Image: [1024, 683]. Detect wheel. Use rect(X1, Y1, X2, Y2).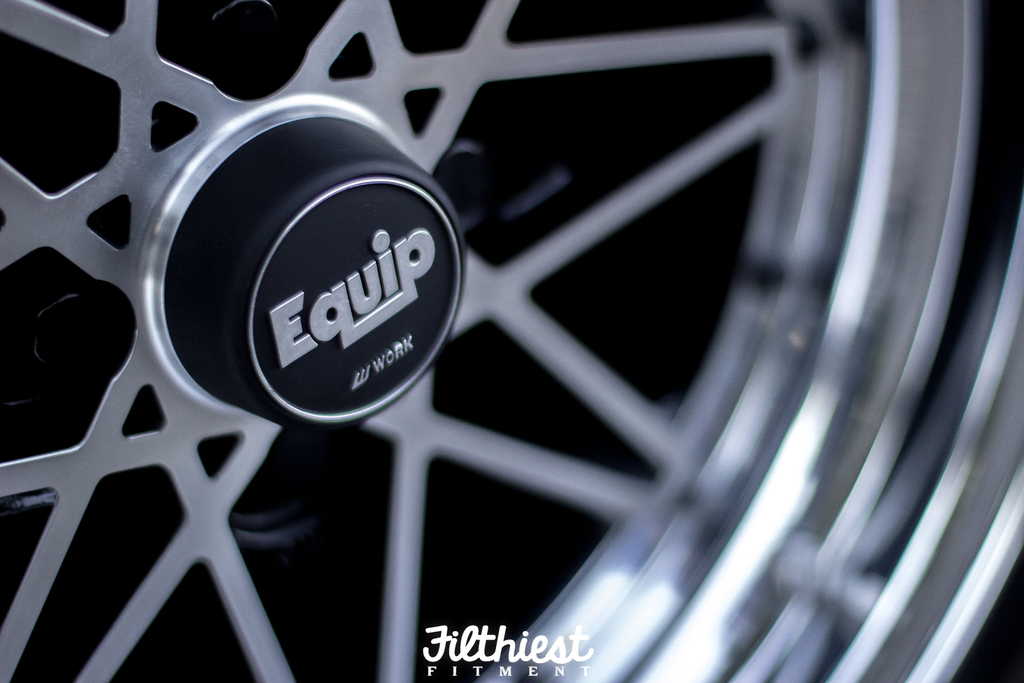
rect(0, 13, 1023, 655).
